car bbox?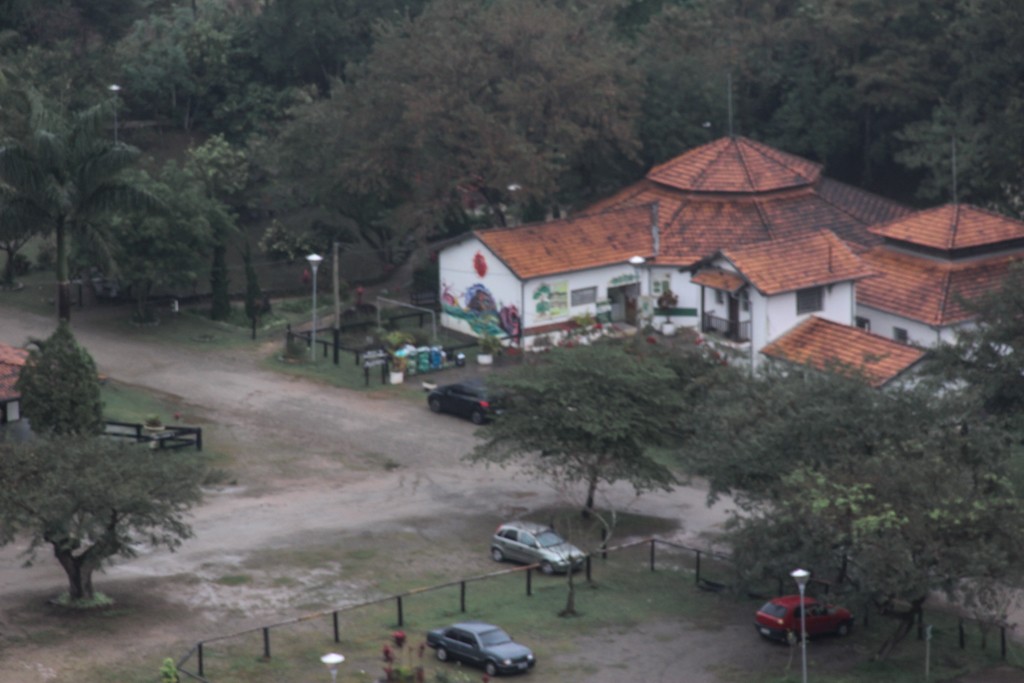
756:597:858:642
